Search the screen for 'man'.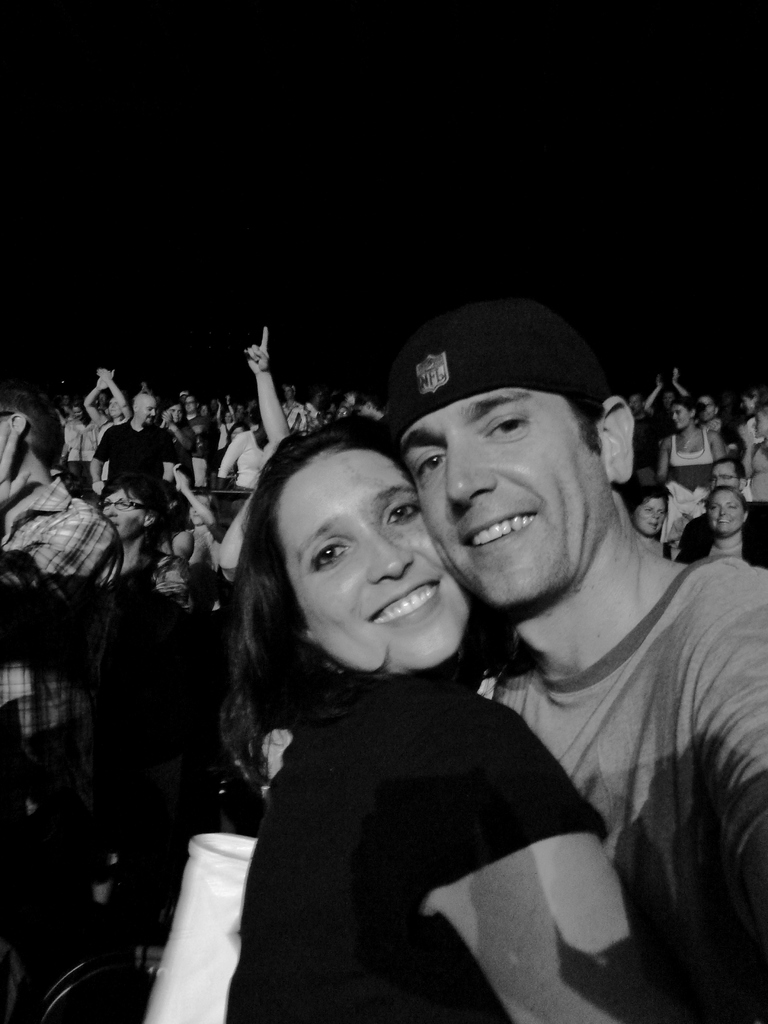
Found at bbox=[684, 461, 767, 541].
